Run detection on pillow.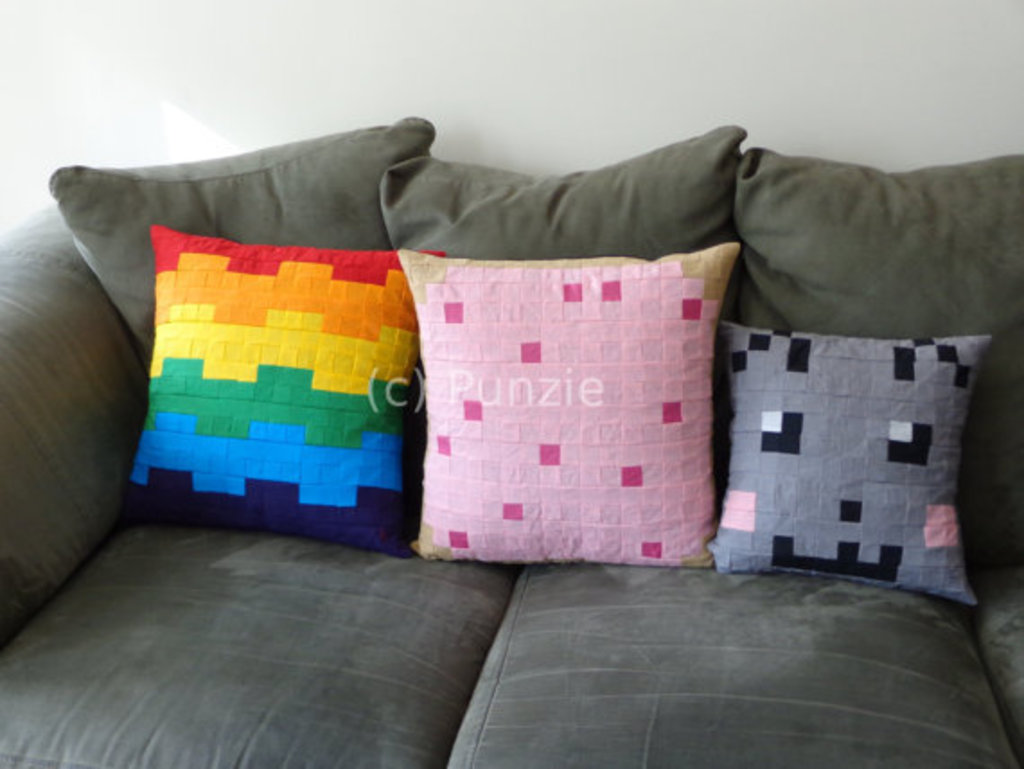
Result: x1=377 y1=137 x2=738 y2=340.
